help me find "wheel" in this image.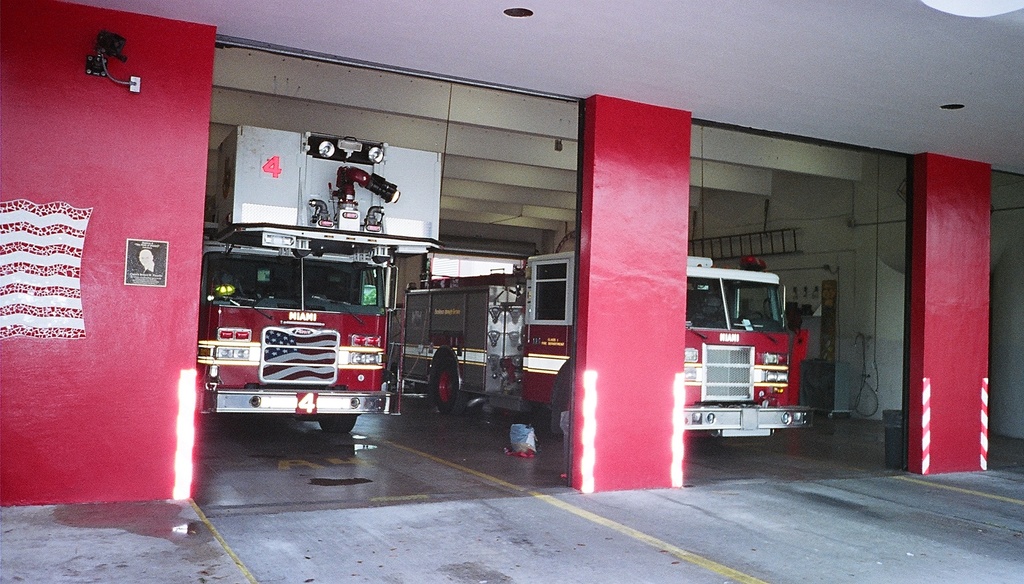
Found it: bbox=(421, 353, 466, 422).
